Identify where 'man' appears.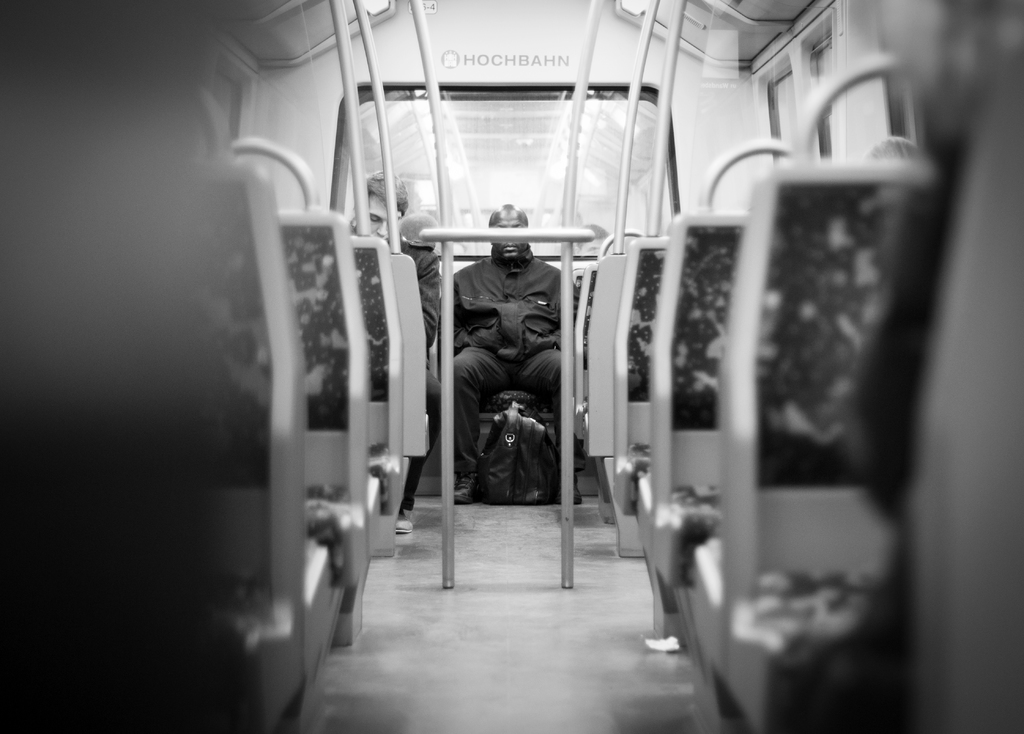
Appears at 433,204,579,505.
